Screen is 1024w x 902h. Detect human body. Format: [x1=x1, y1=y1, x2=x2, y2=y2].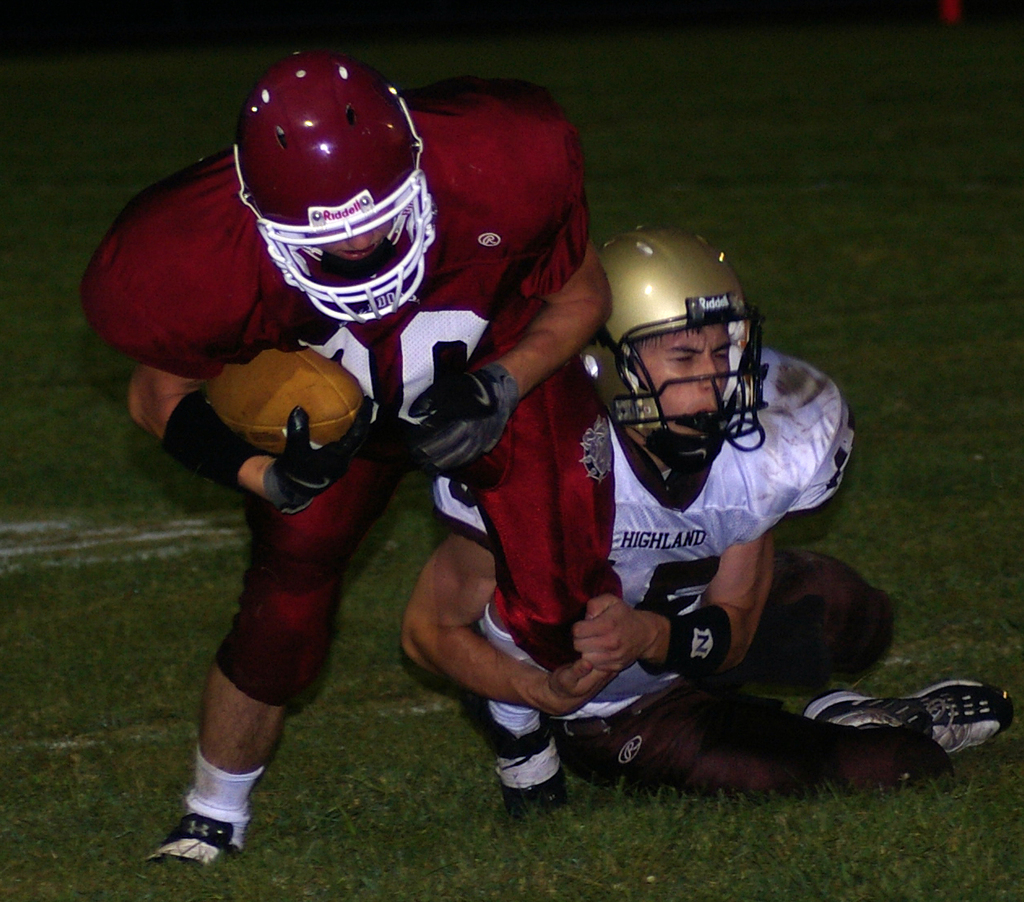
[x1=401, y1=343, x2=1013, y2=800].
